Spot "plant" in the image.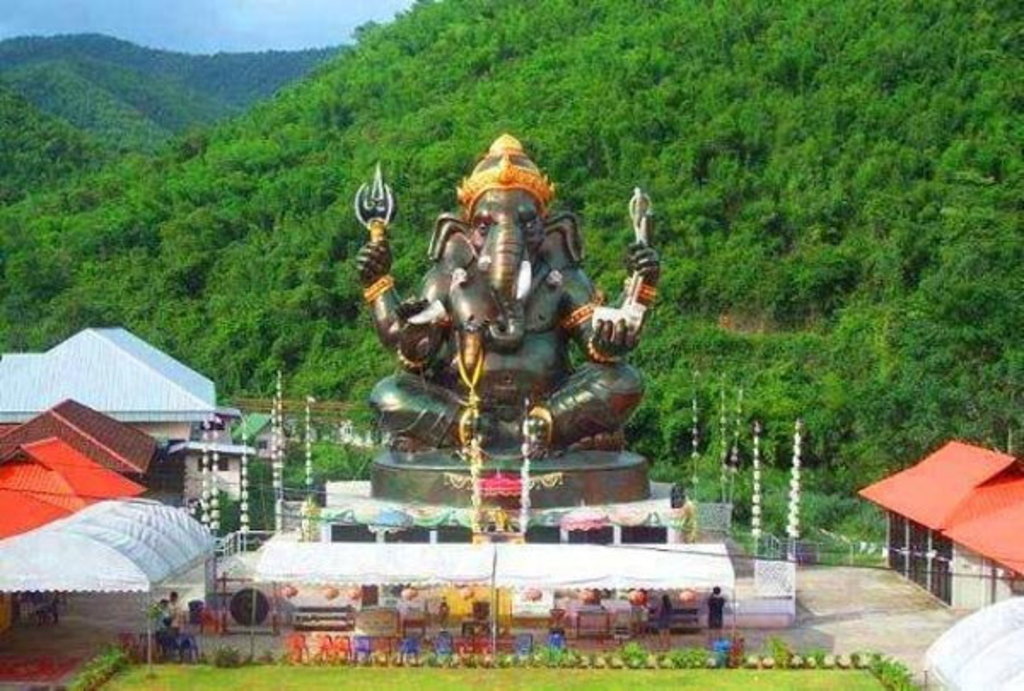
"plant" found at Rect(751, 631, 795, 674).
